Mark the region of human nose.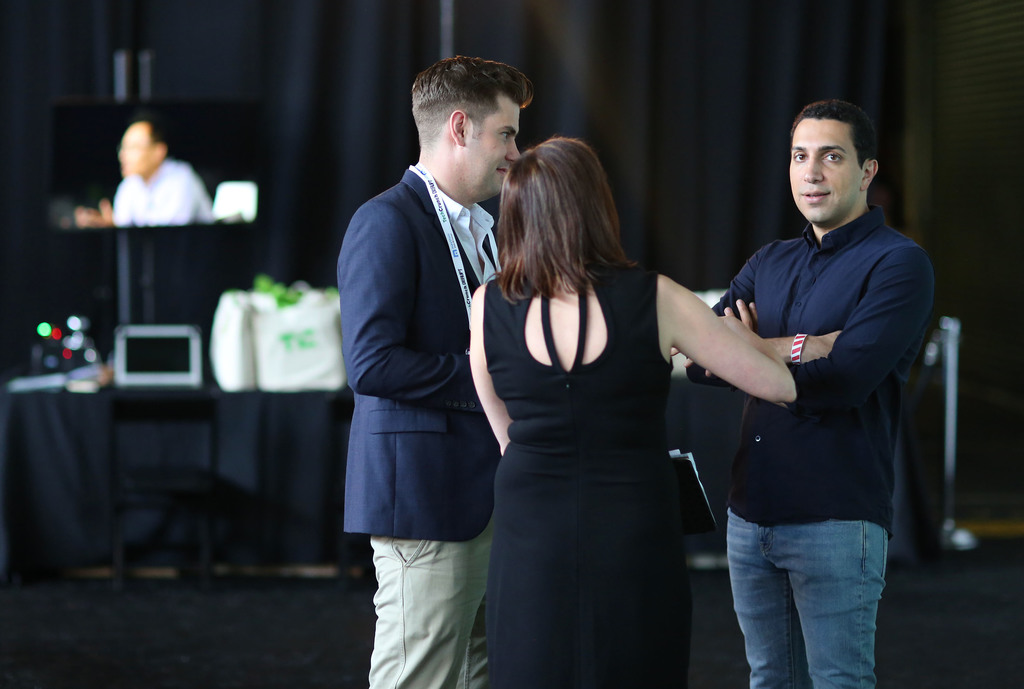
Region: (left=801, top=156, right=822, bottom=183).
